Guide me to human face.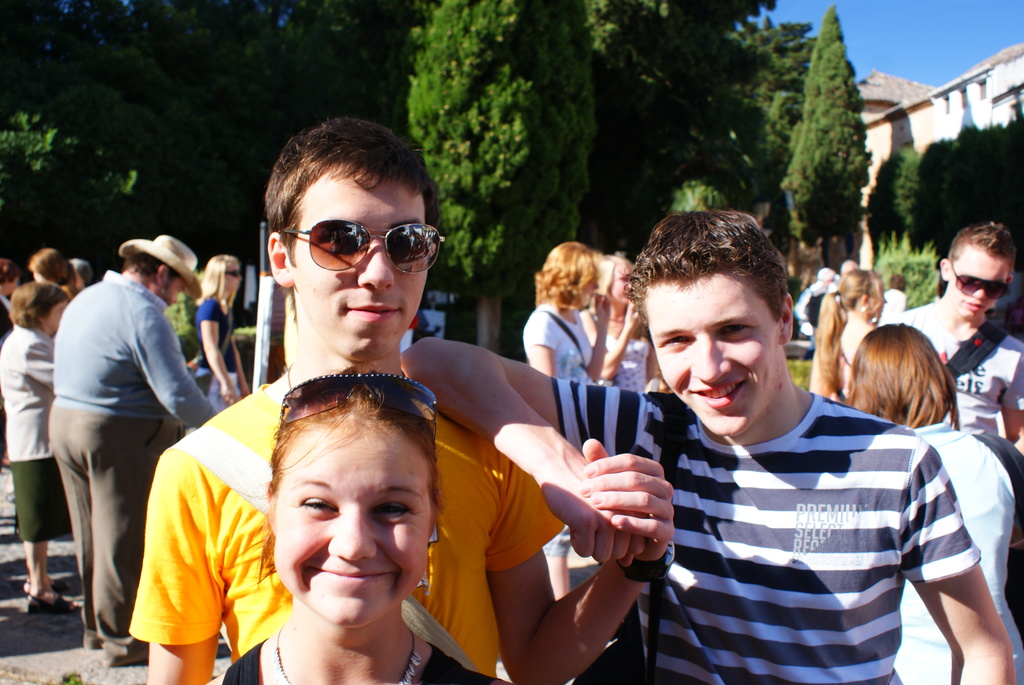
Guidance: [left=611, top=261, right=640, bottom=305].
